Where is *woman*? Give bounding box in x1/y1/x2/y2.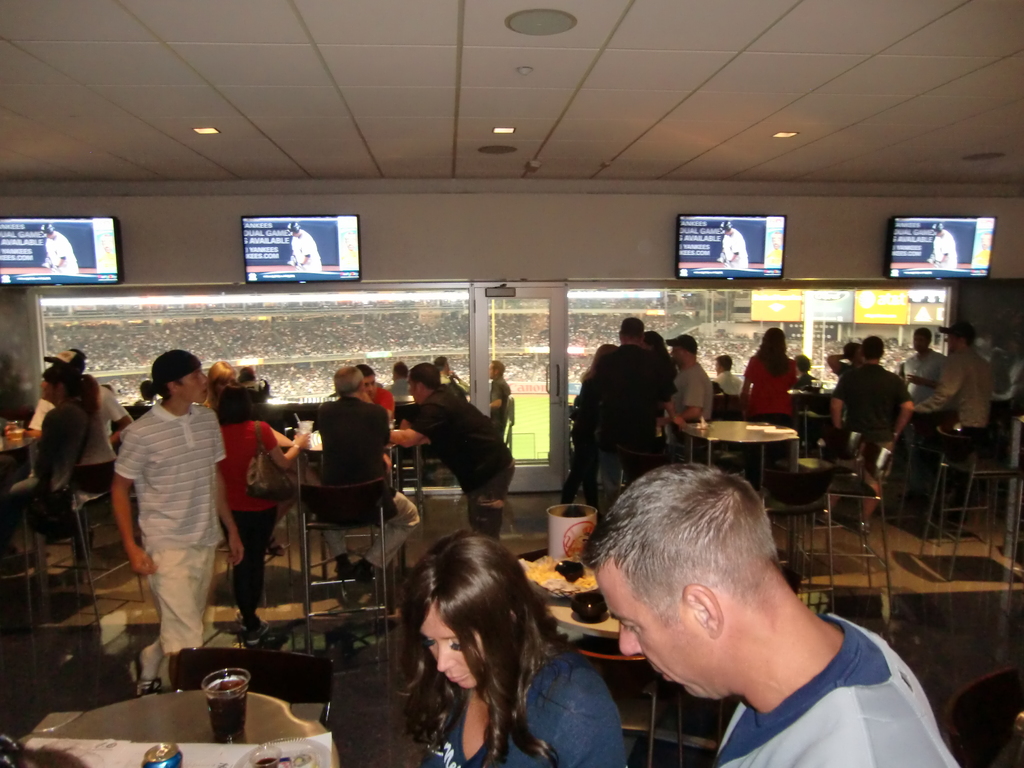
371/529/602/765.
